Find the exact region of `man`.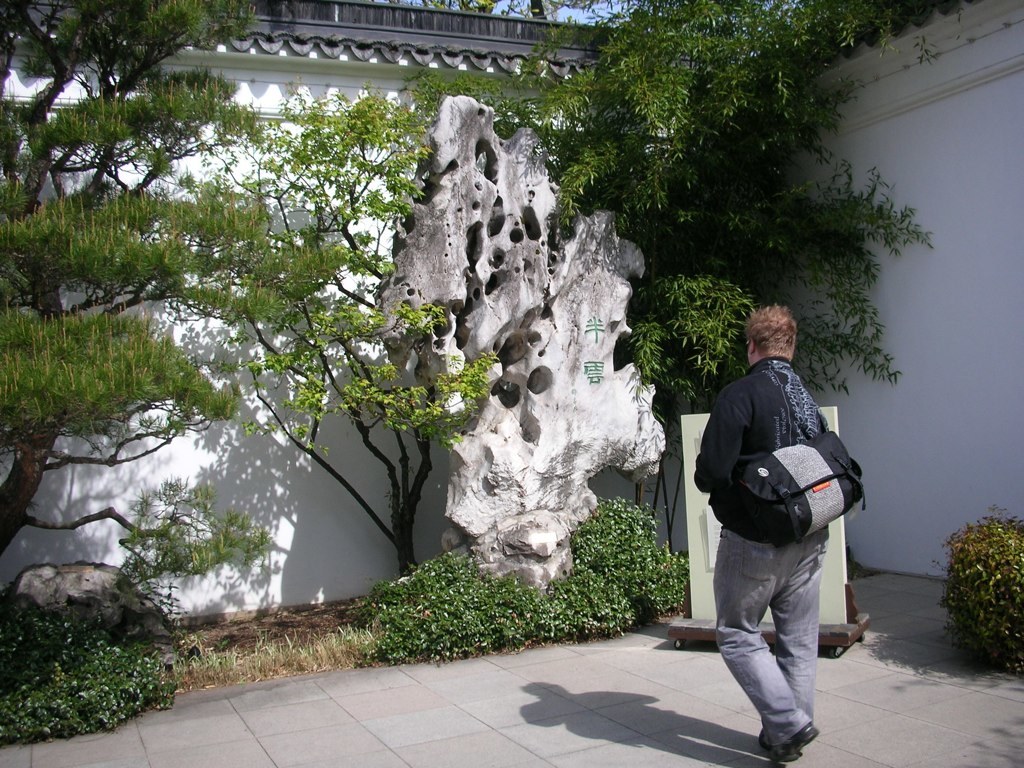
Exact region: rect(685, 301, 861, 744).
